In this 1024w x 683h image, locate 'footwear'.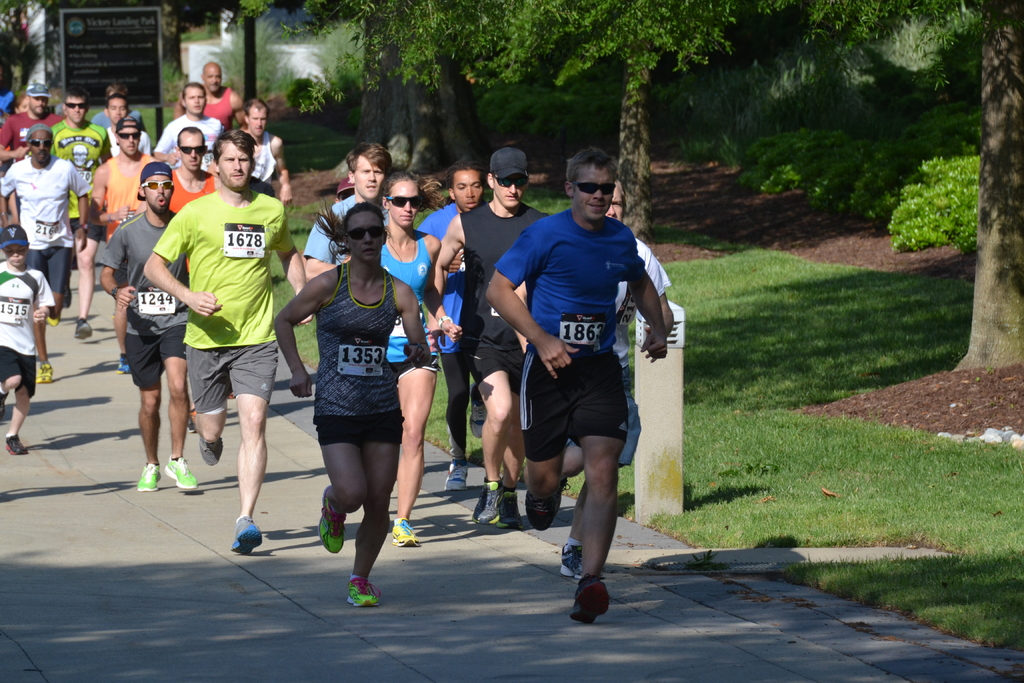
Bounding box: Rect(4, 432, 29, 454).
